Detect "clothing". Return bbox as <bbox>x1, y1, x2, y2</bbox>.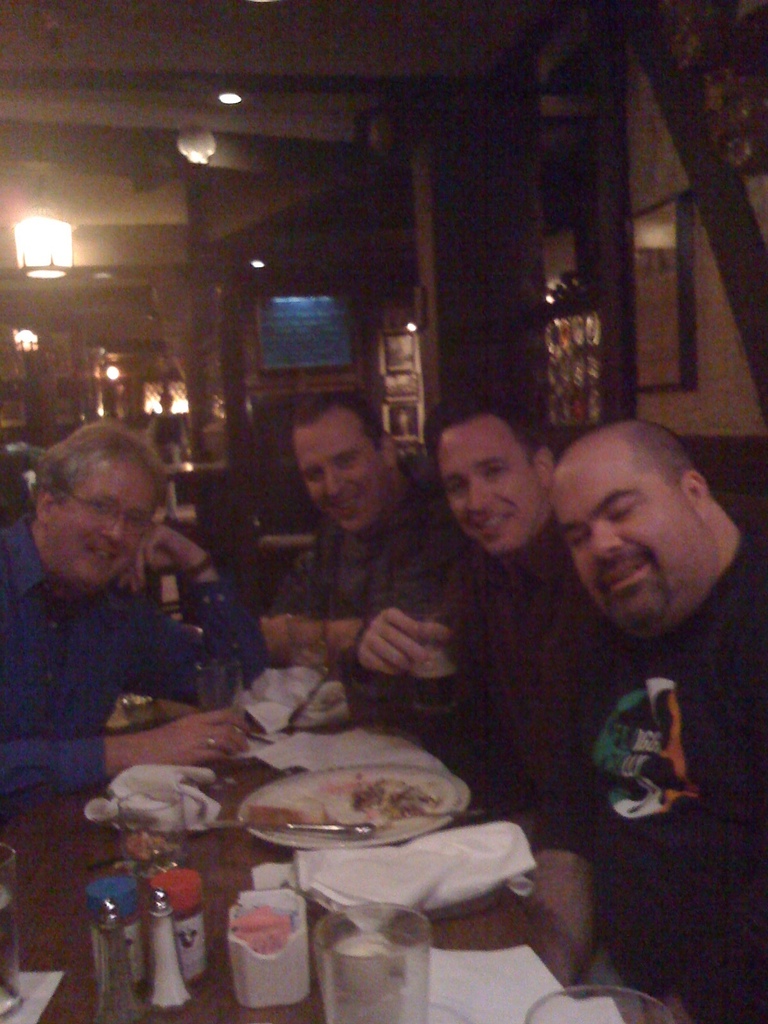
<bbox>268, 452, 450, 732</bbox>.
